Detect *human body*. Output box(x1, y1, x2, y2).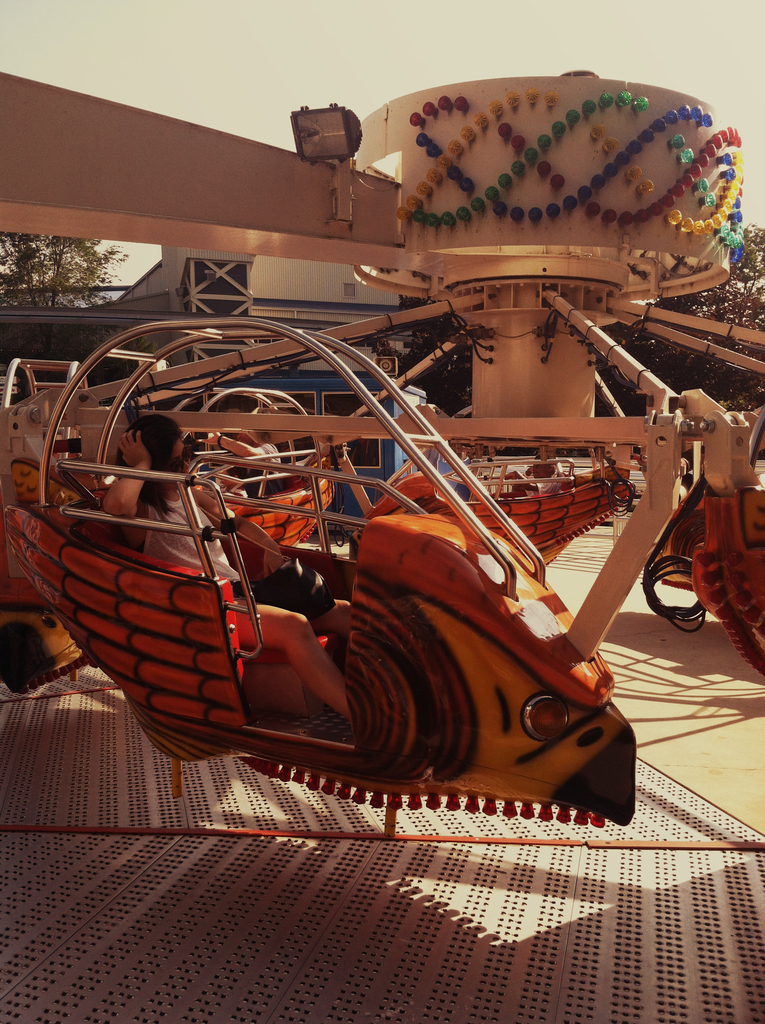
box(102, 406, 357, 720).
